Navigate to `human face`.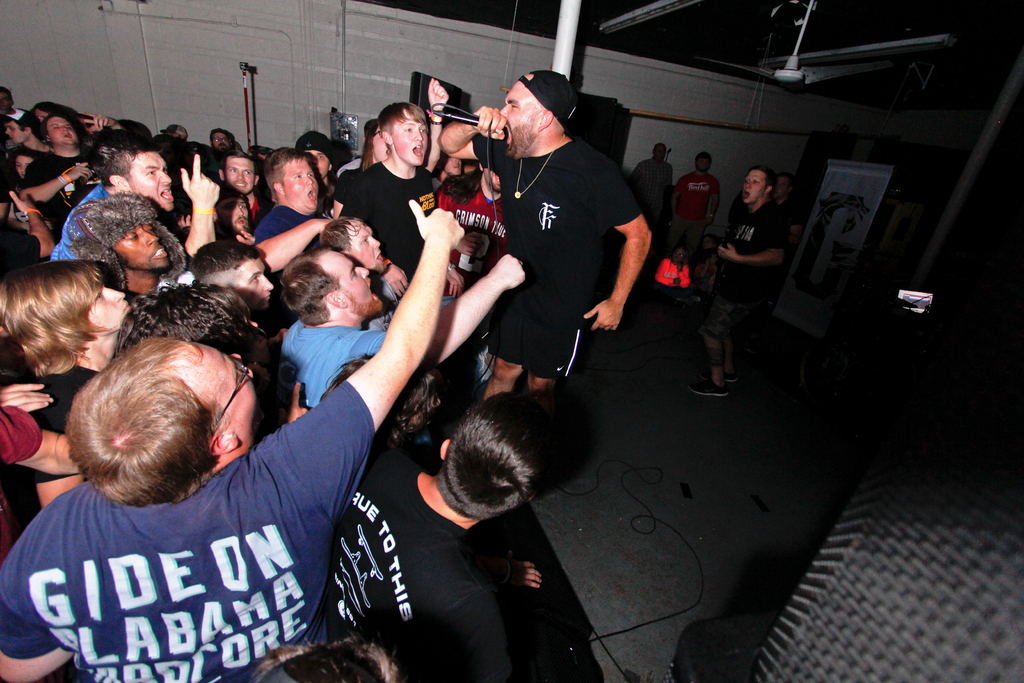
Navigation target: locate(226, 158, 255, 194).
